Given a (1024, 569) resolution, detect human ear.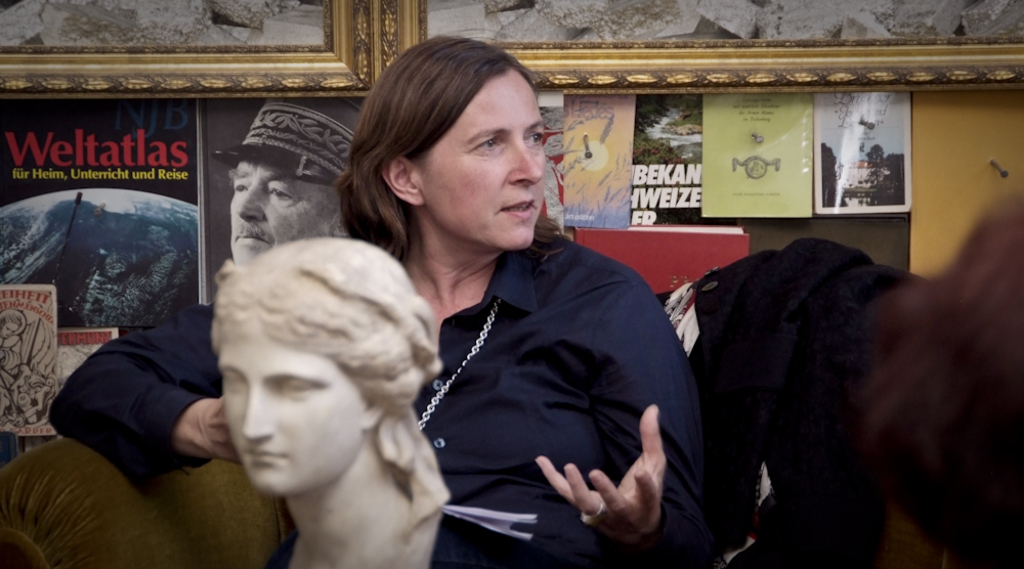
x1=381, y1=152, x2=426, y2=206.
